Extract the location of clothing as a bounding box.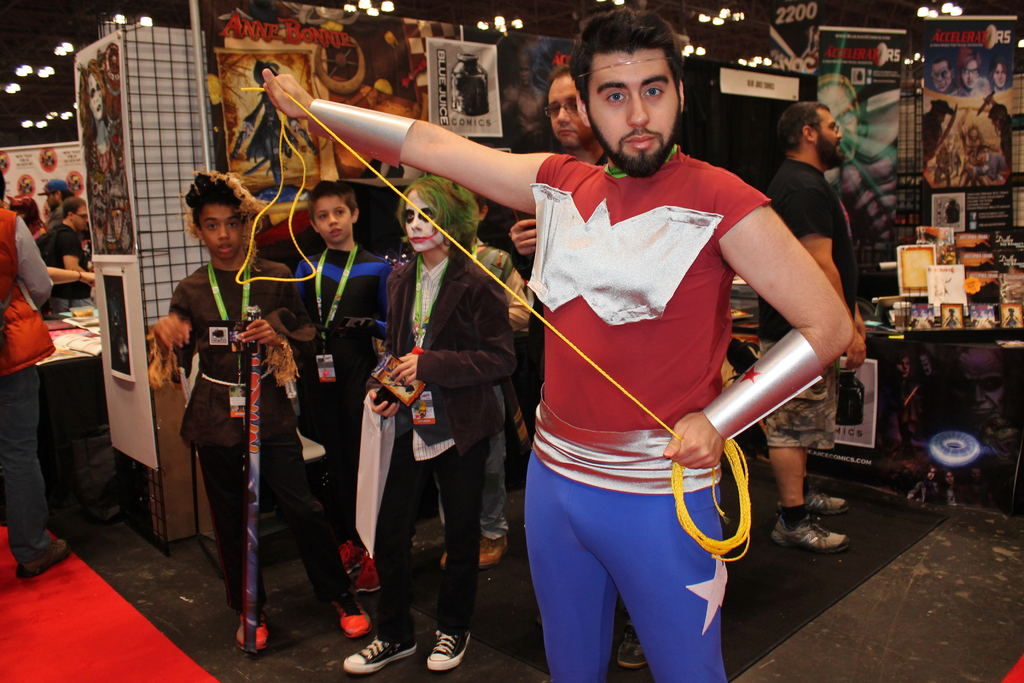
BBox(502, 94, 819, 644).
